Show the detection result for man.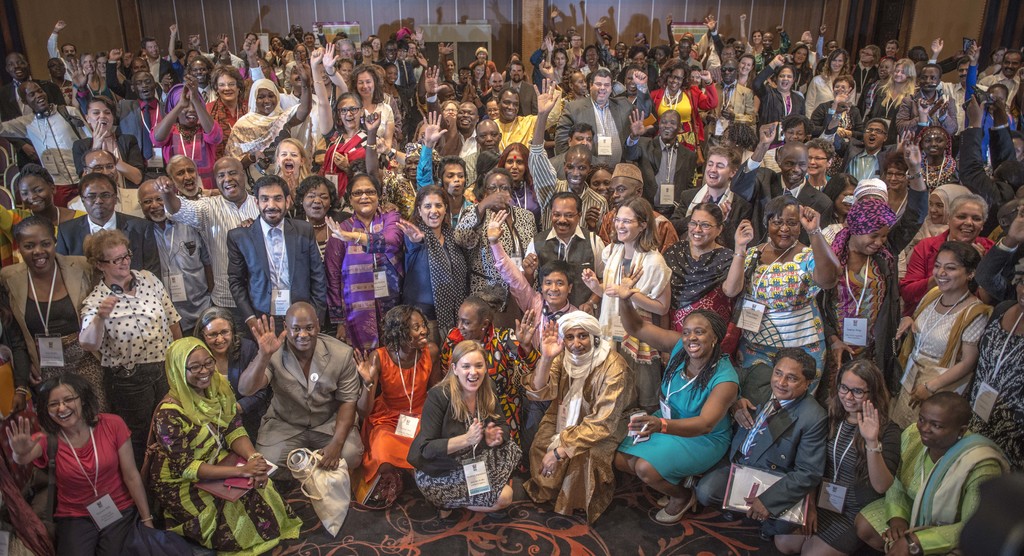
[left=0, top=79, right=90, bottom=202].
